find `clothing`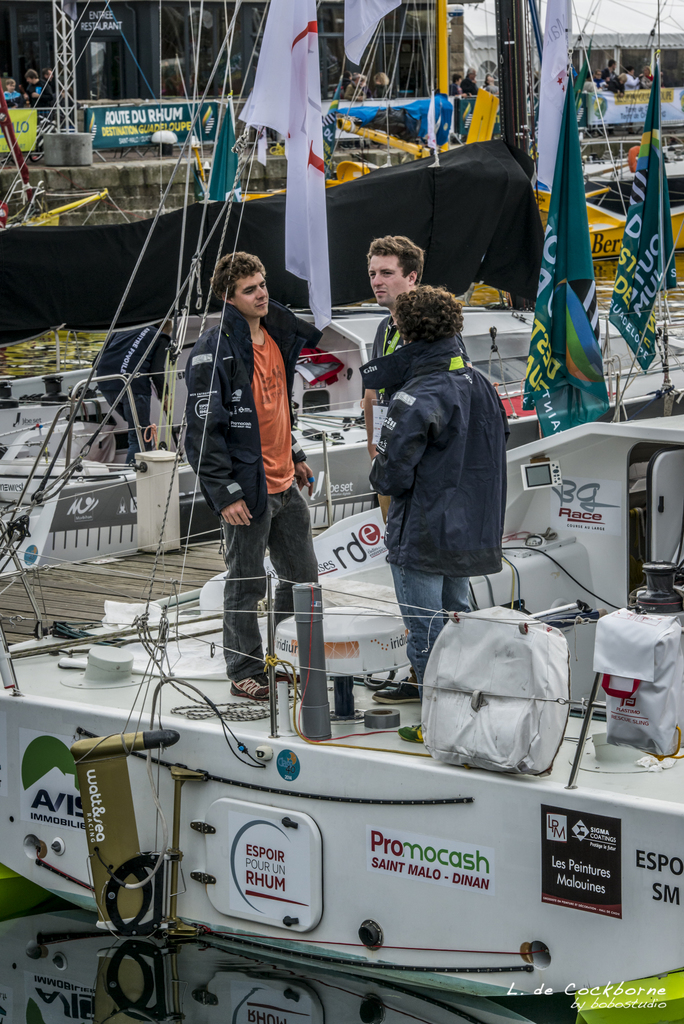
crop(594, 77, 602, 88)
